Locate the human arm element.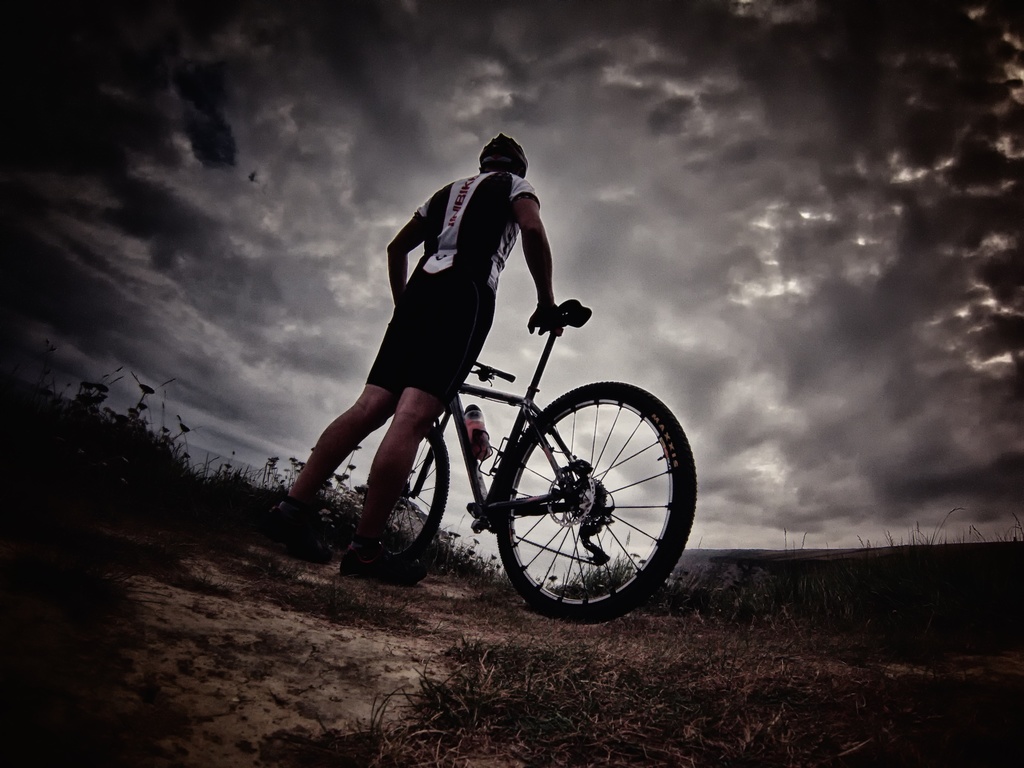
Element bbox: select_region(381, 172, 459, 316).
